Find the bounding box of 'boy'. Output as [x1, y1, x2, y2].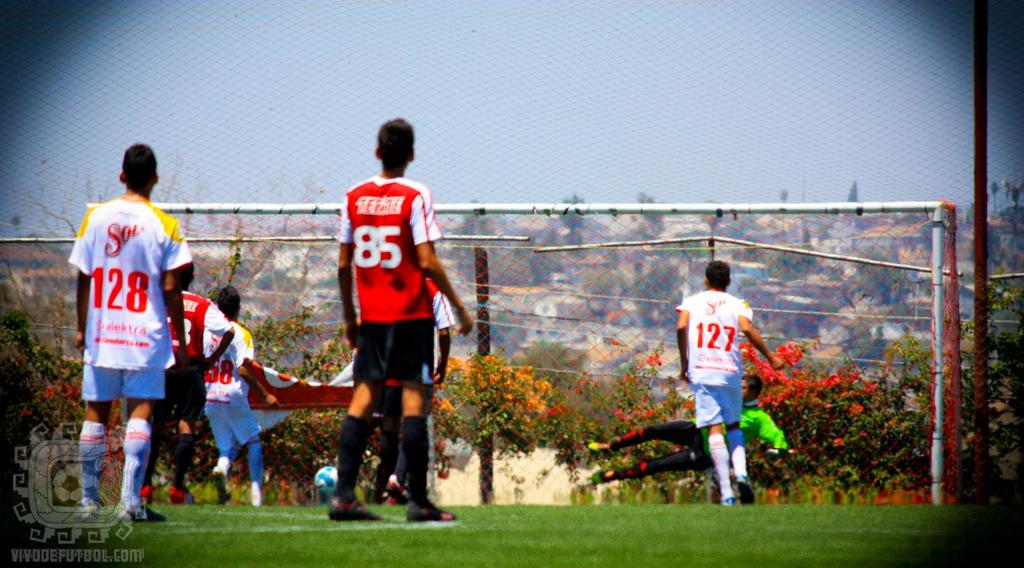
[204, 285, 285, 504].
